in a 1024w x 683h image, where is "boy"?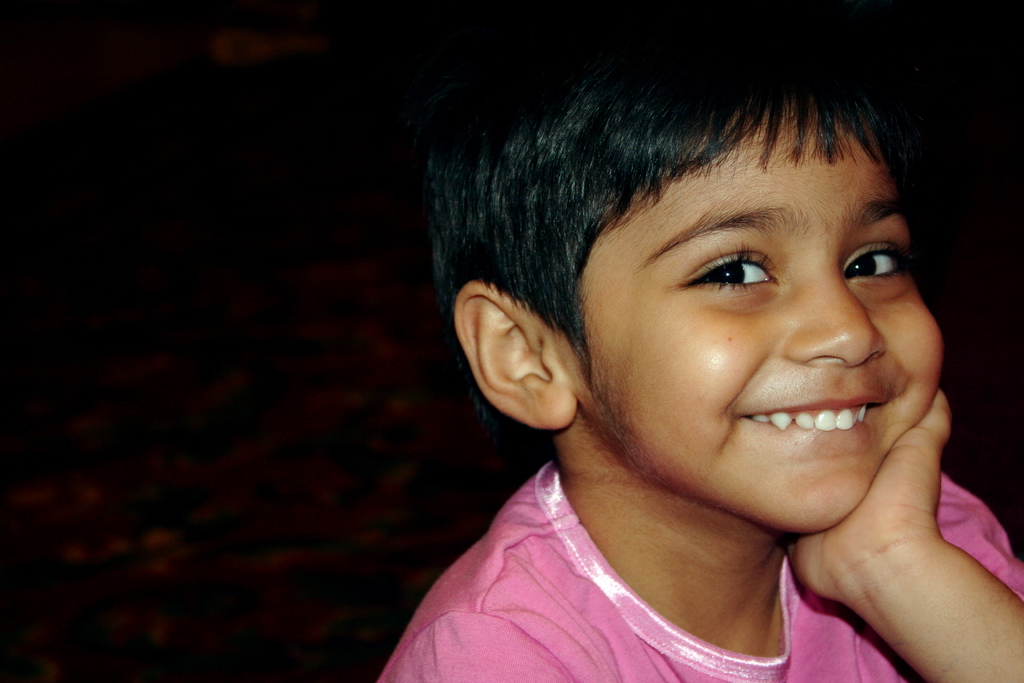
rect(370, 38, 1023, 682).
